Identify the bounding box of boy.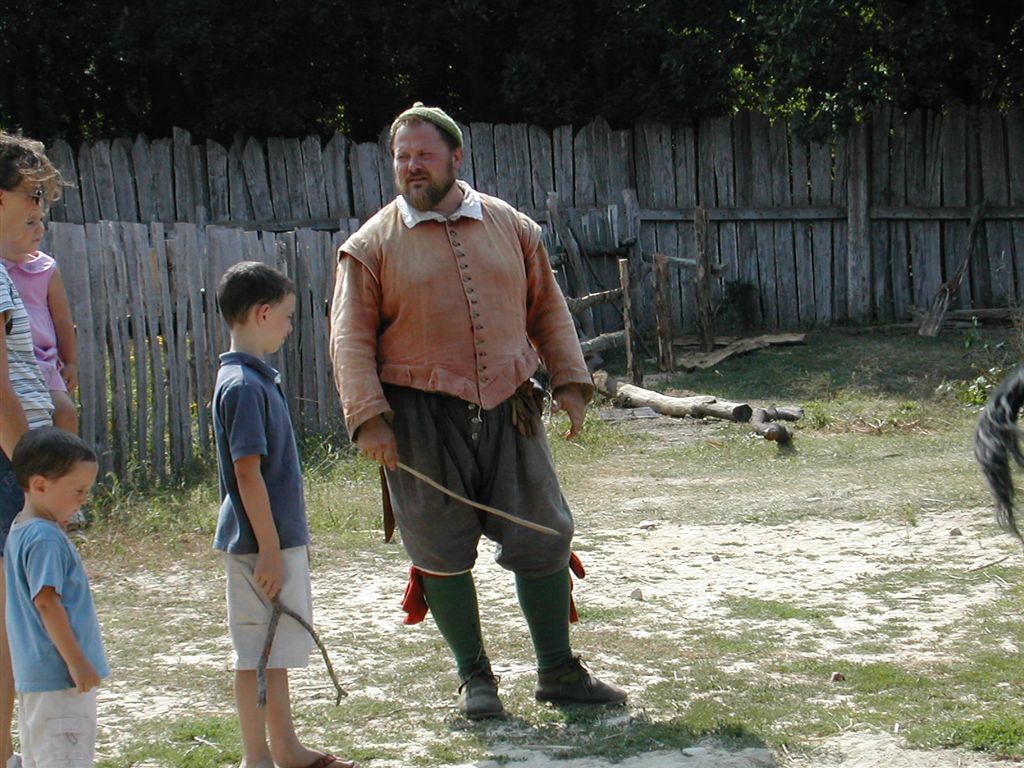
<bbox>4, 427, 111, 767</bbox>.
